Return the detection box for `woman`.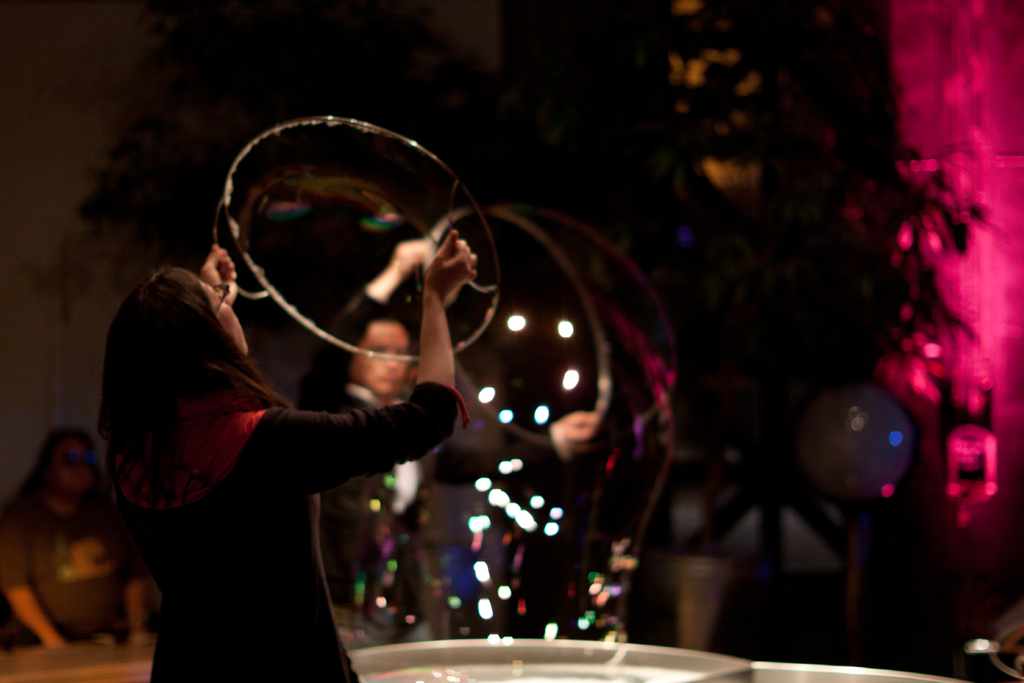
<bbox>90, 227, 482, 679</bbox>.
